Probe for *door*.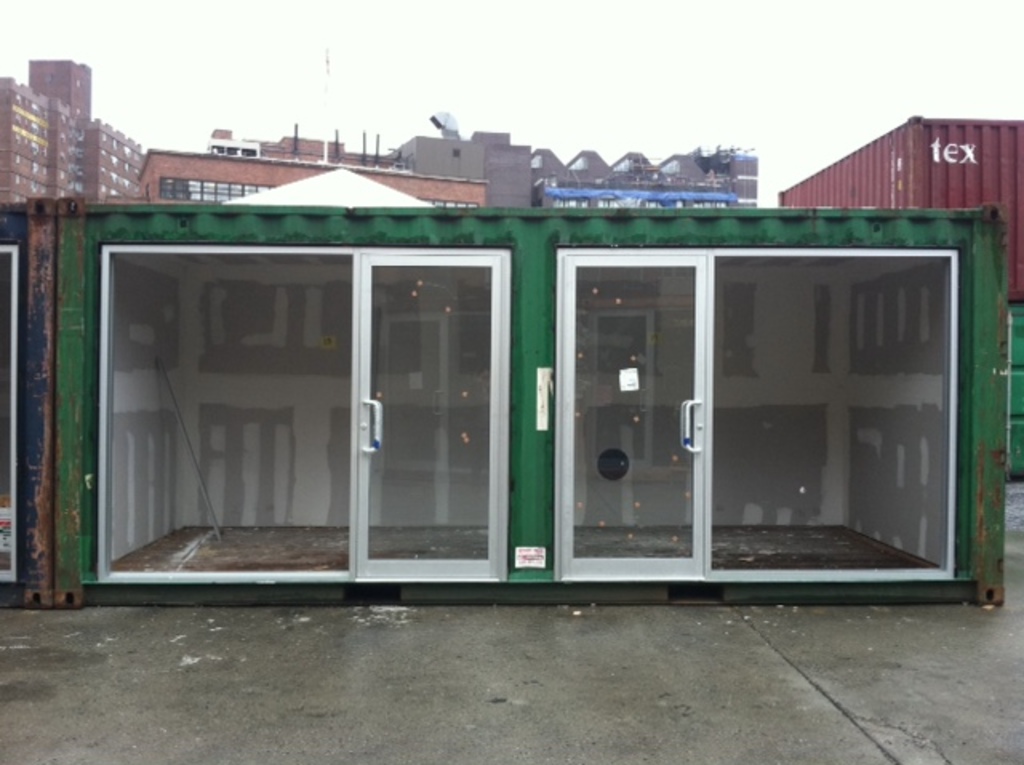
Probe result: box=[565, 254, 707, 579].
